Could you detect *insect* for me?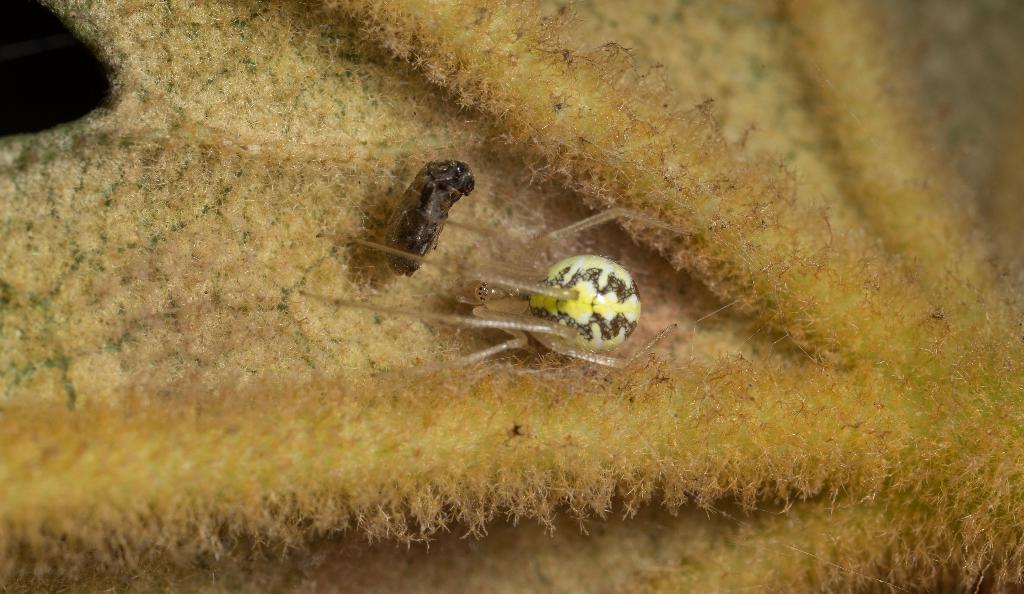
Detection result: 381, 159, 483, 277.
